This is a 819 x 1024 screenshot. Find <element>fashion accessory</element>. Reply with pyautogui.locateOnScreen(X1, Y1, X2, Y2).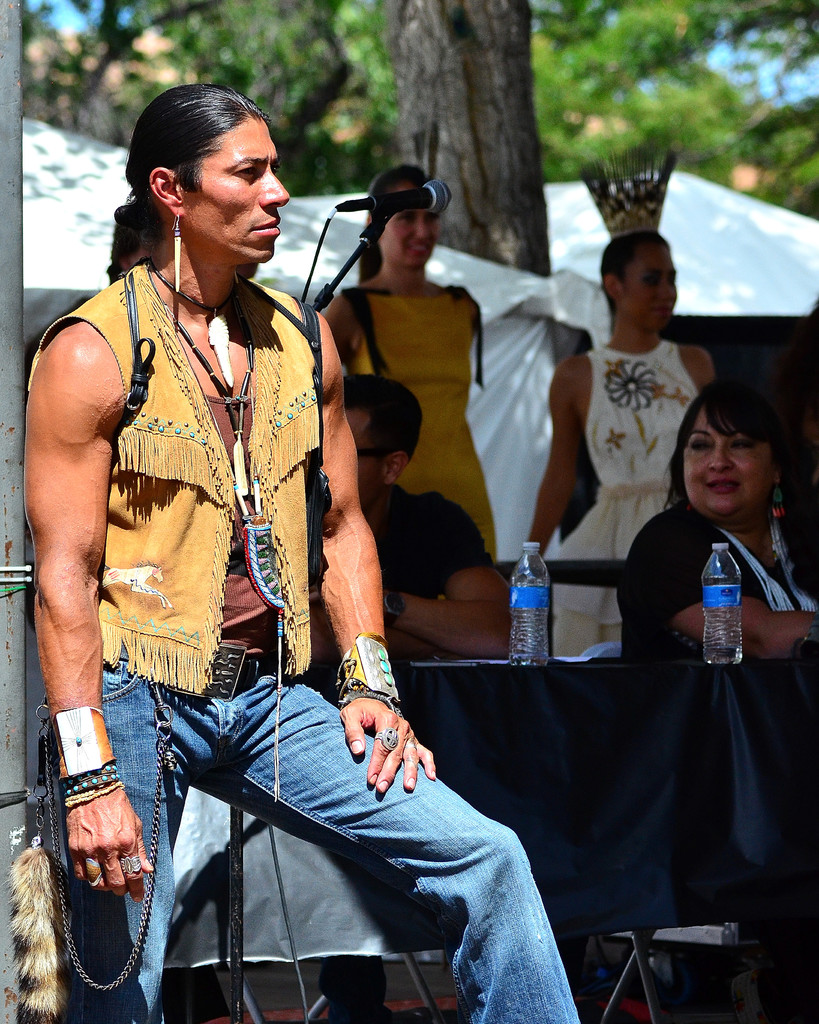
pyautogui.locateOnScreen(401, 737, 417, 753).
